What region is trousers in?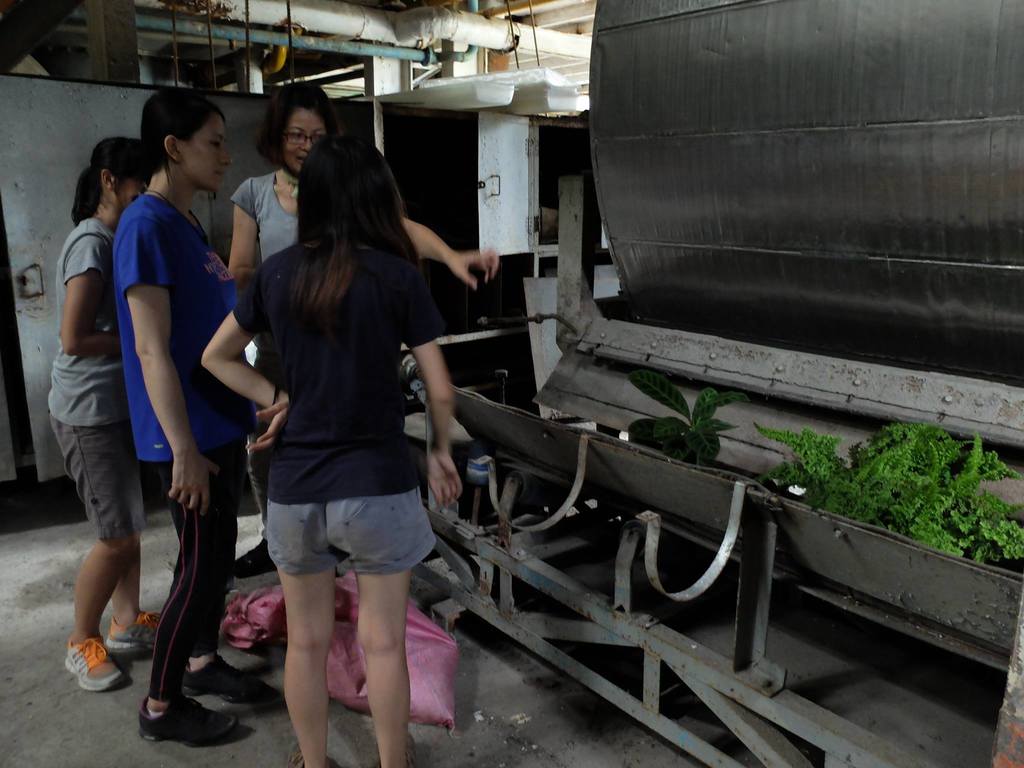
crop(127, 410, 227, 723).
